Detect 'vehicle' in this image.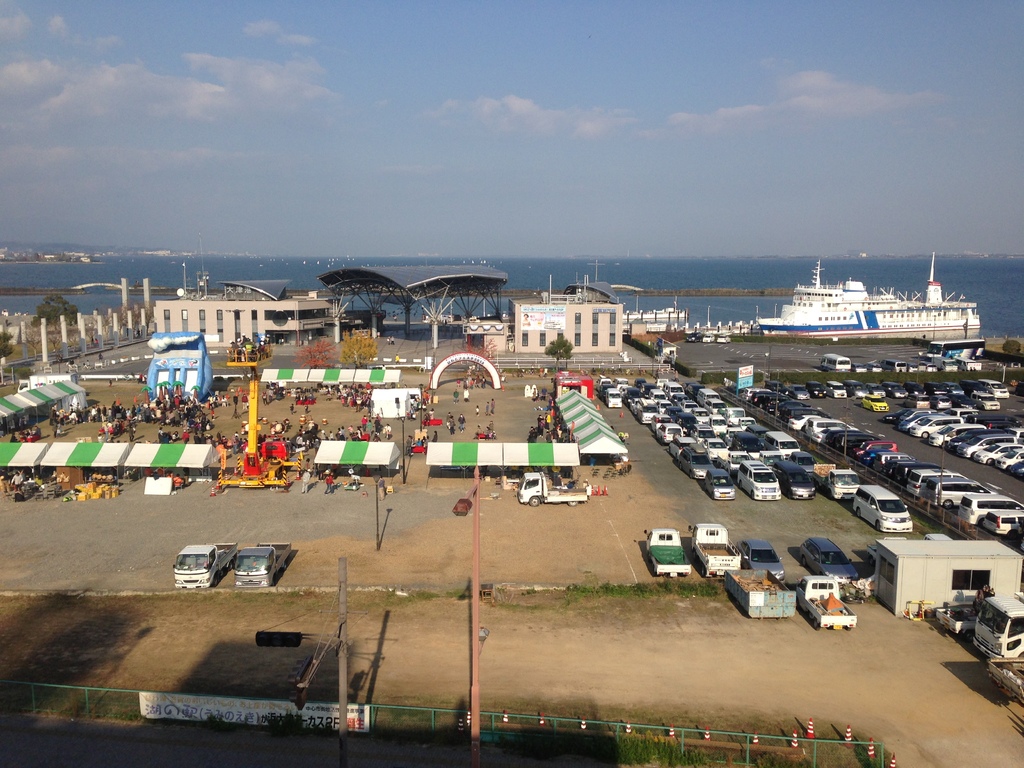
Detection: pyautogui.locateOnScreen(717, 333, 728, 341).
